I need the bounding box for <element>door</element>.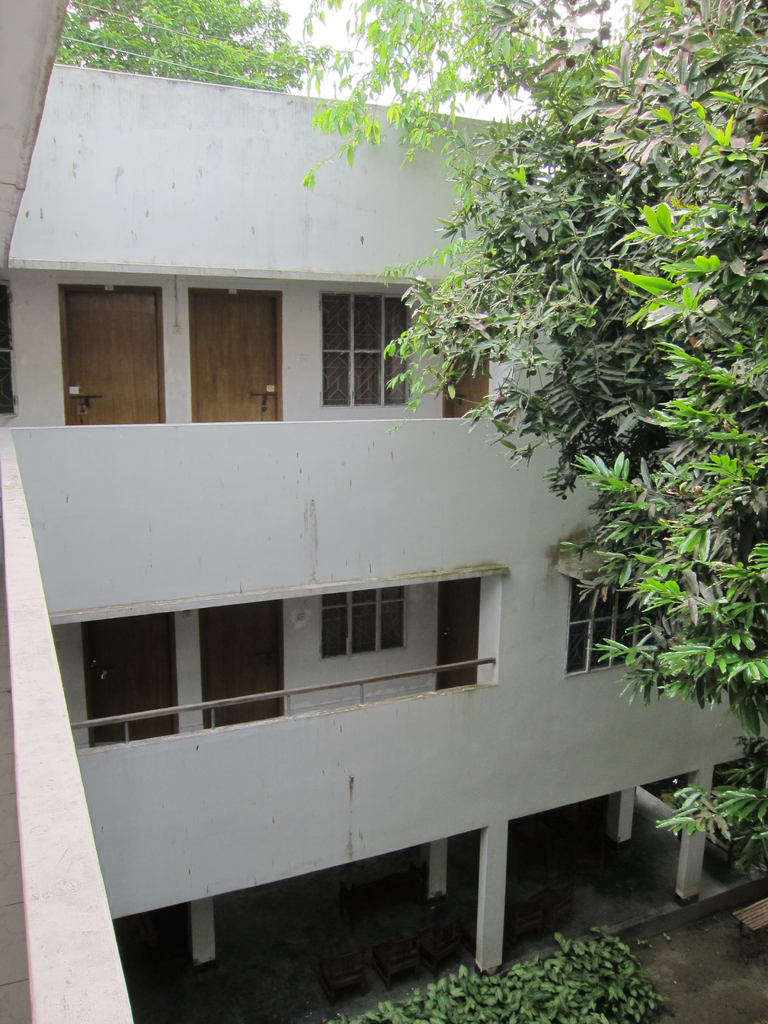
Here it is: rect(439, 338, 497, 420).
